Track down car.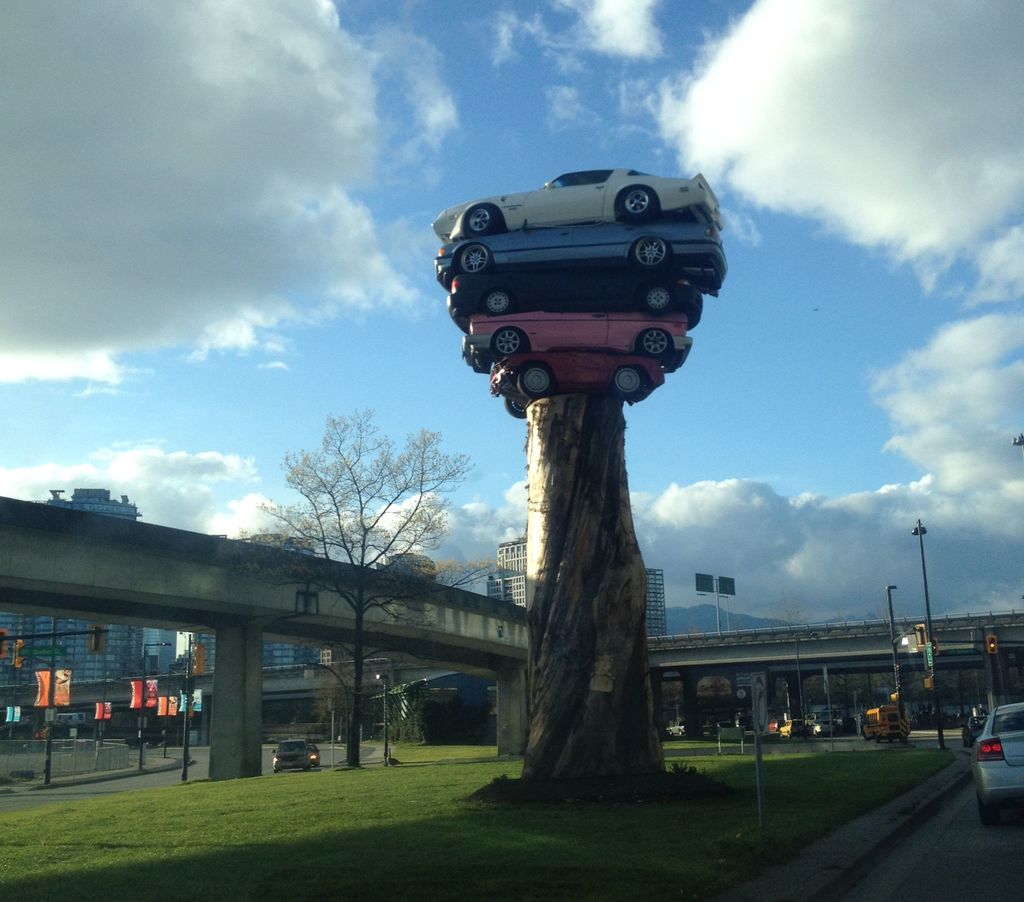
Tracked to bbox=(264, 736, 317, 768).
